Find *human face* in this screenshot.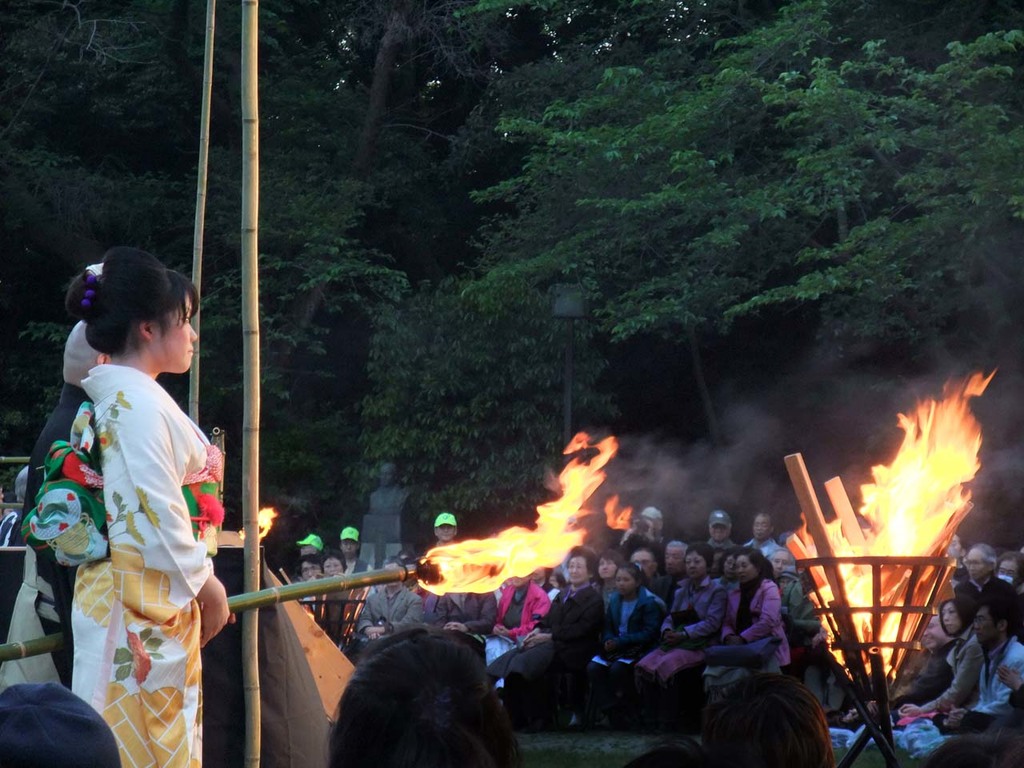
The bounding box for *human face* is 434:523:454:538.
